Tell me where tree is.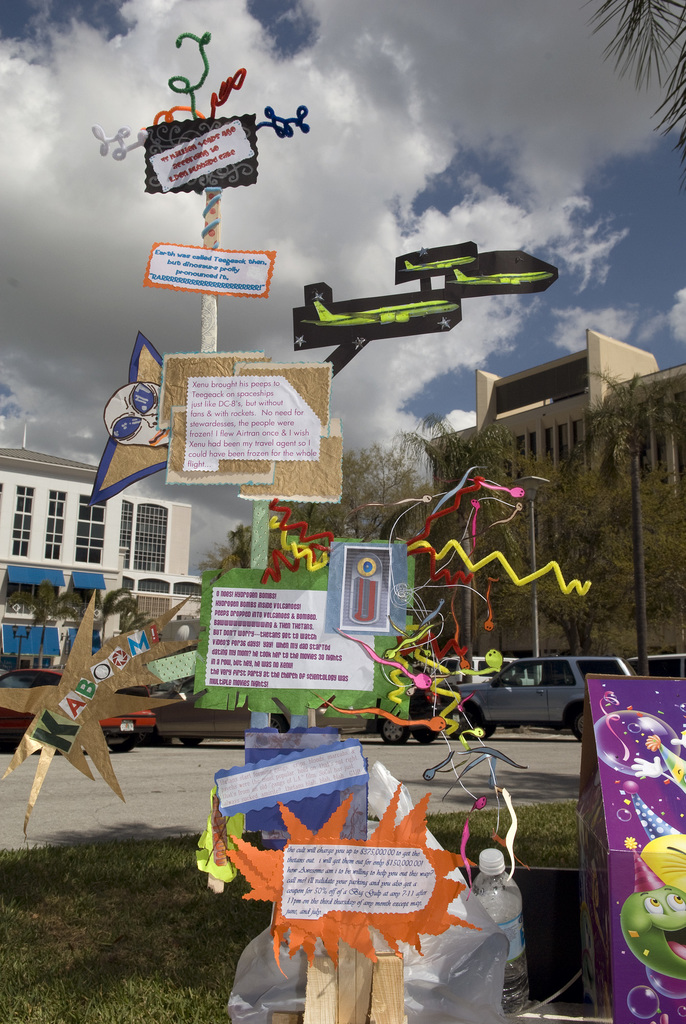
tree is at x1=479, y1=382, x2=685, y2=662.
